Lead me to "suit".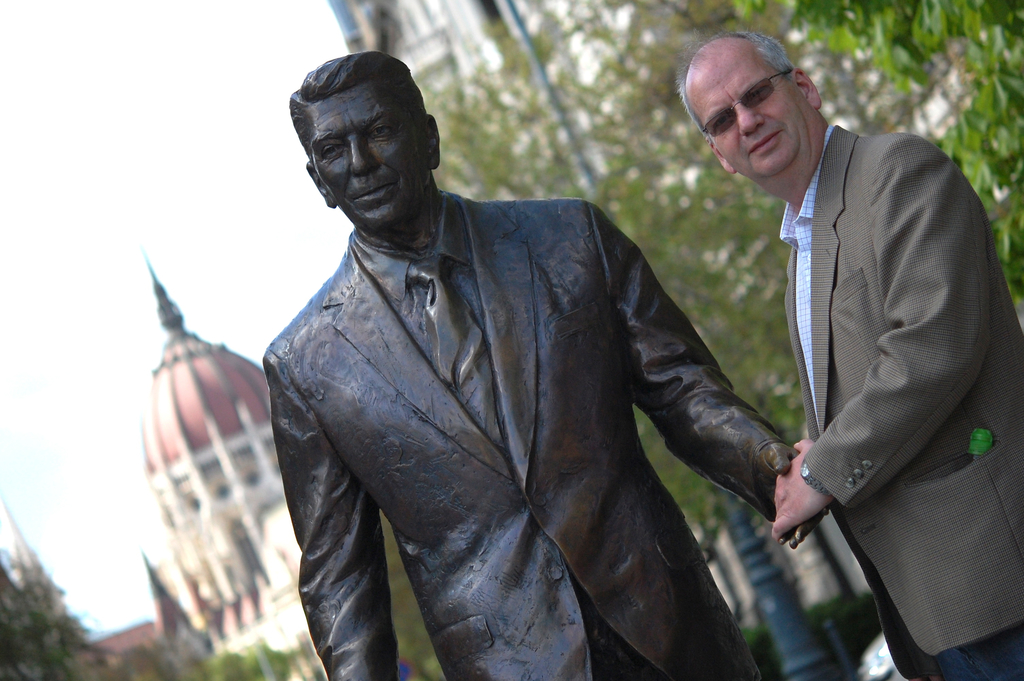
Lead to left=780, top=123, right=1023, bottom=680.
